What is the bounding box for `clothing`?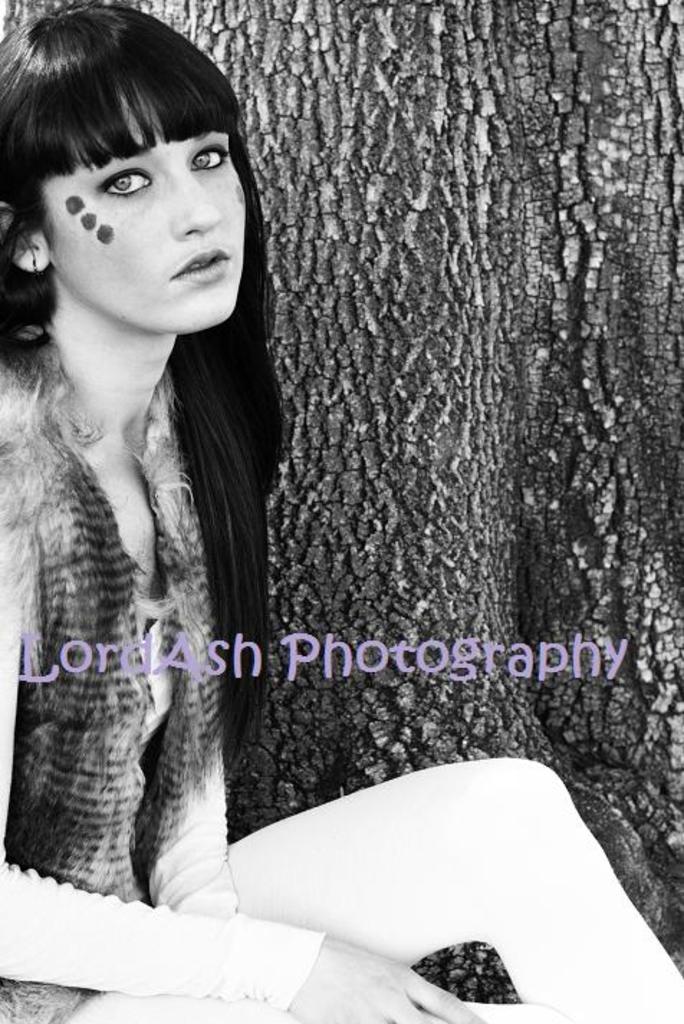
locate(0, 157, 277, 922).
